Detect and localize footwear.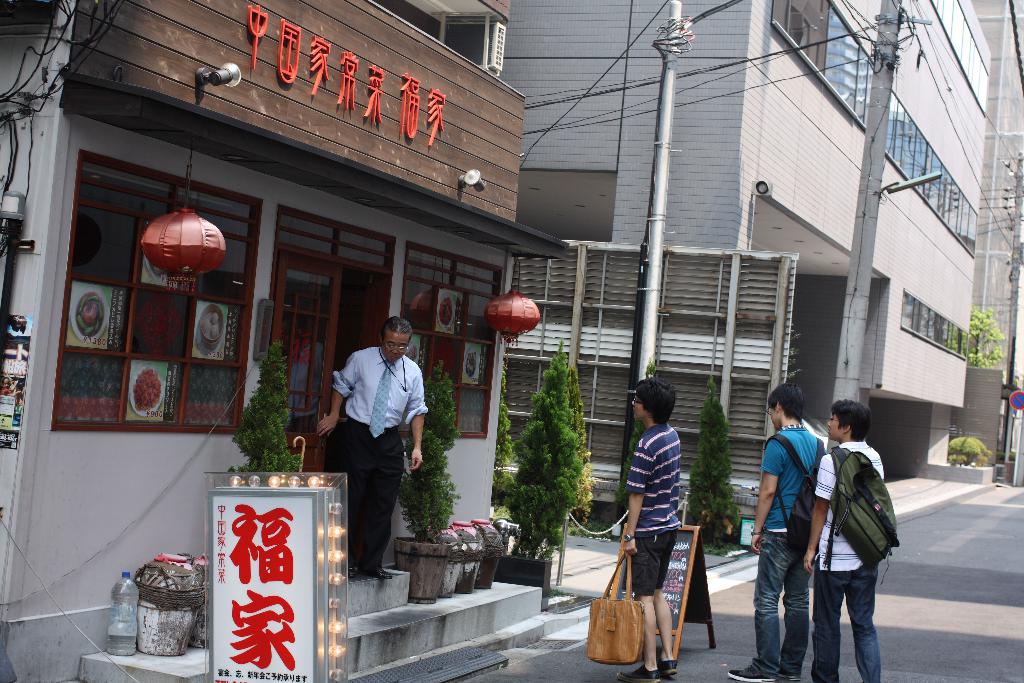
Localized at select_region(772, 652, 796, 682).
